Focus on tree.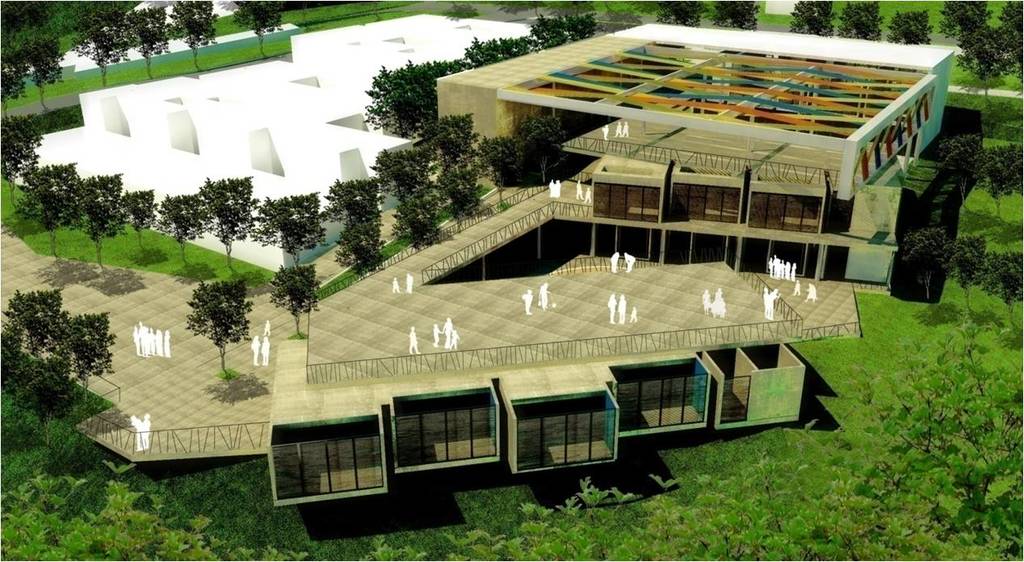
Focused at (878,10,934,40).
